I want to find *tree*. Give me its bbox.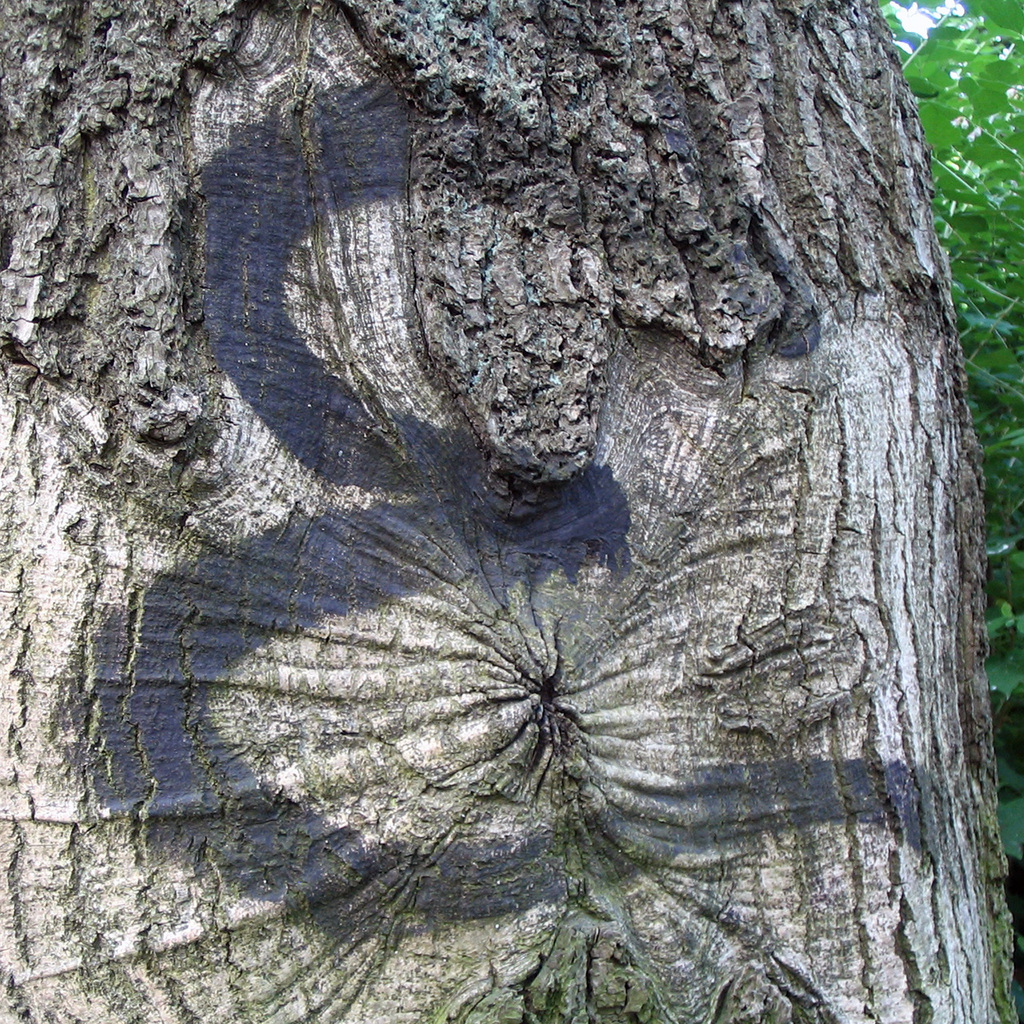
{"left": 0, "top": 0, "right": 1022, "bottom": 1023}.
